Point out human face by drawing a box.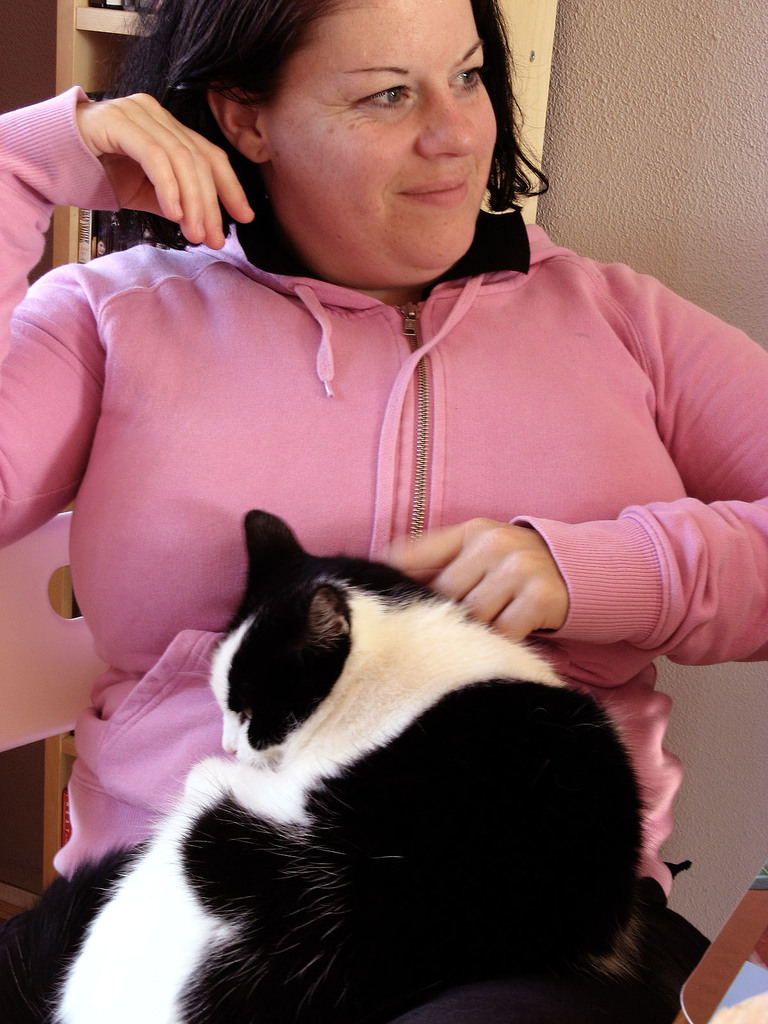
[left=266, top=0, right=495, bottom=283].
